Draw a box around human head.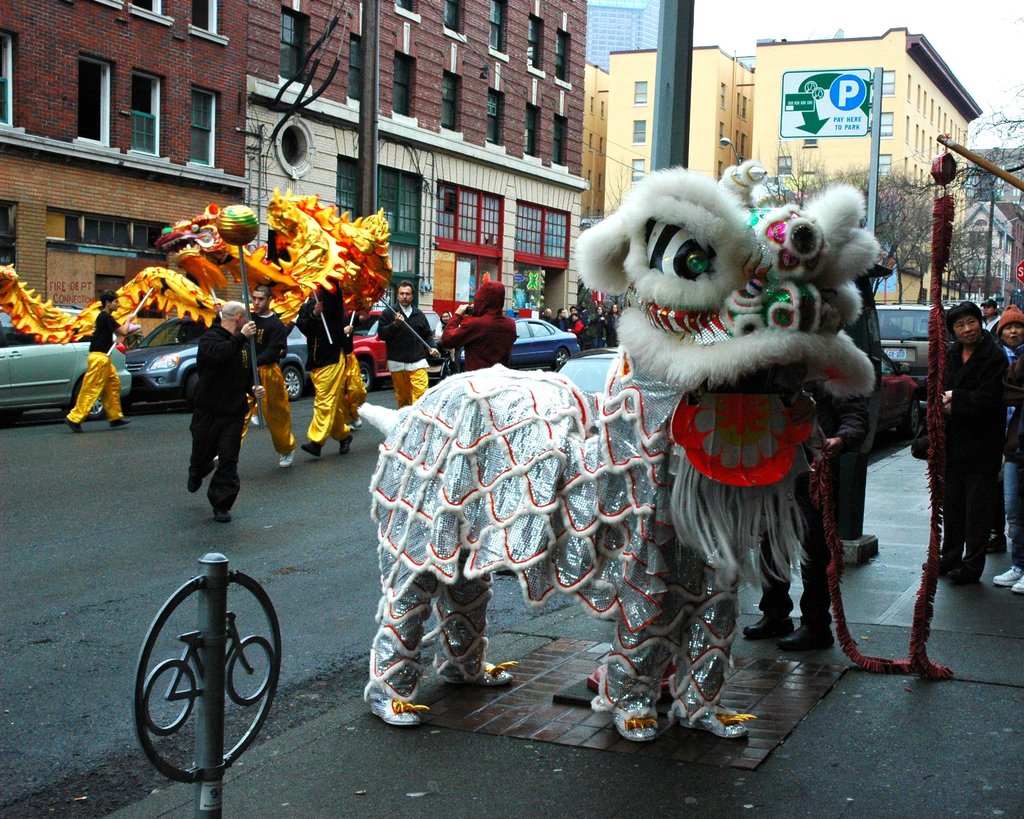
crop(570, 305, 578, 314).
